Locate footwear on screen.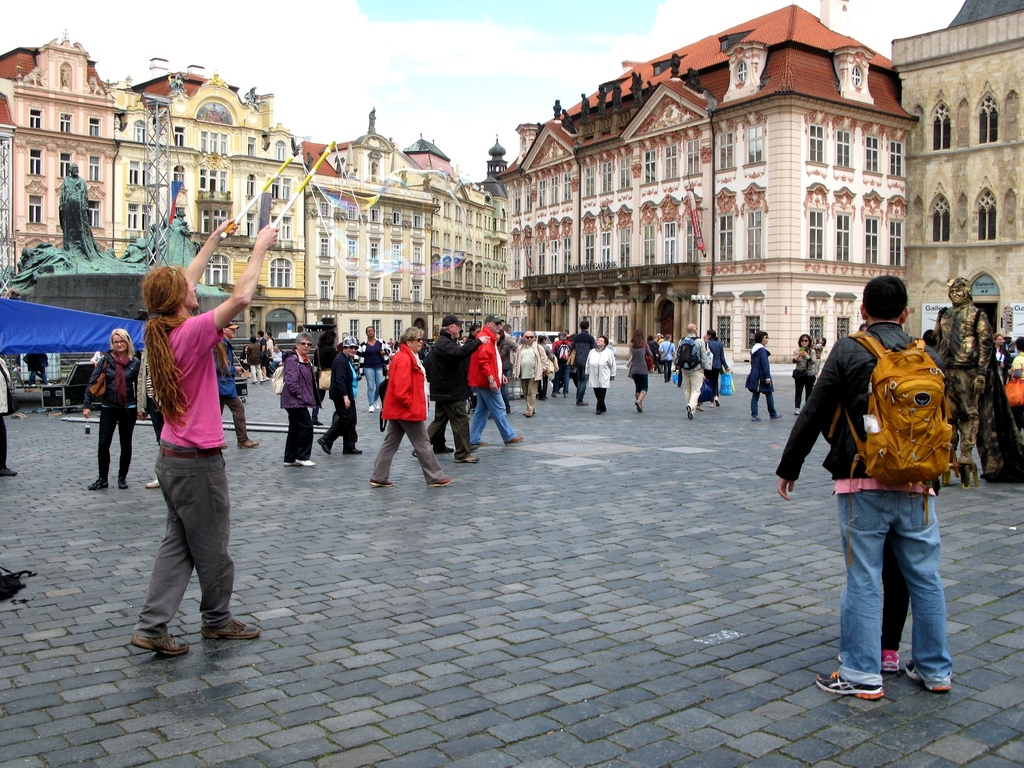
On screen at <box>342,440,366,456</box>.
